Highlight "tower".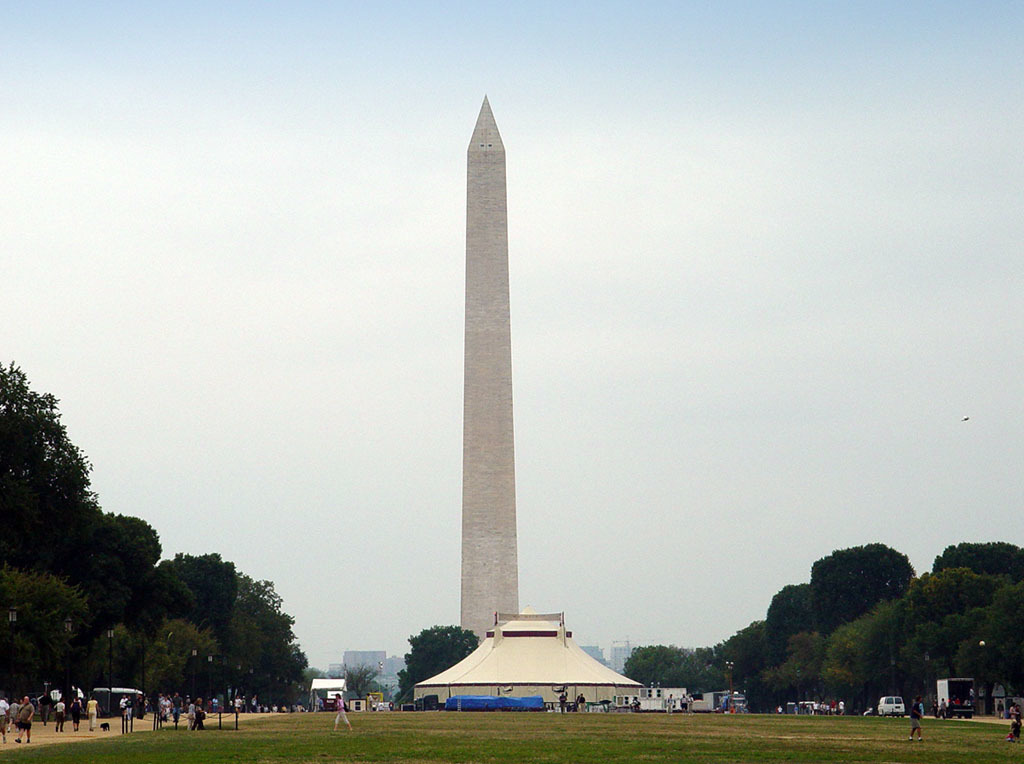
Highlighted region: box(464, 95, 520, 648).
